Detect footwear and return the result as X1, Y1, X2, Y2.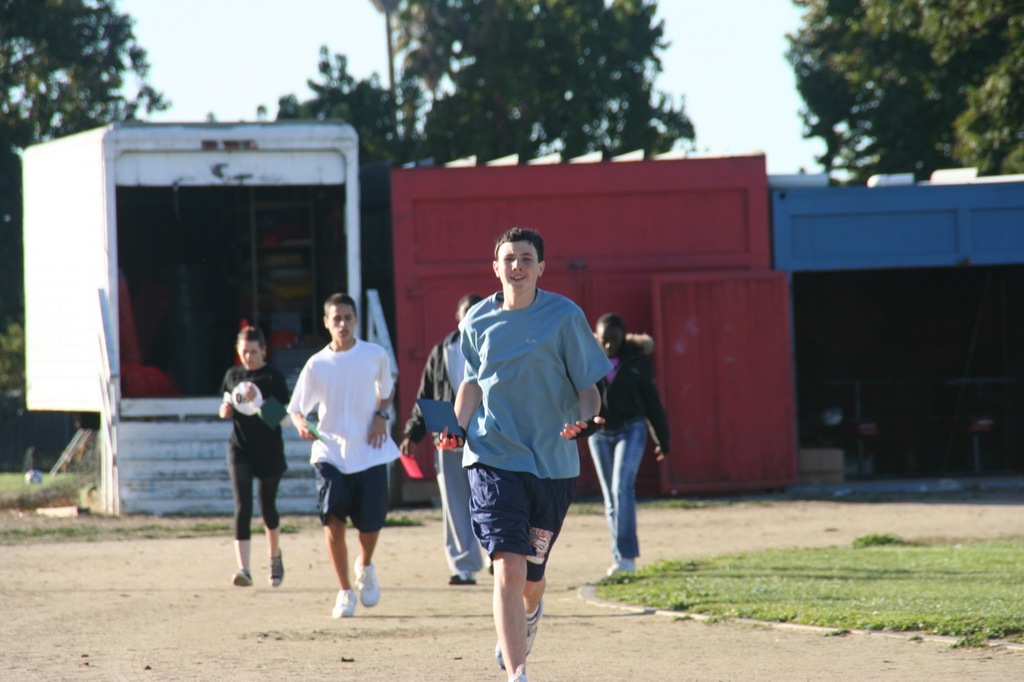
449, 576, 461, 586.
